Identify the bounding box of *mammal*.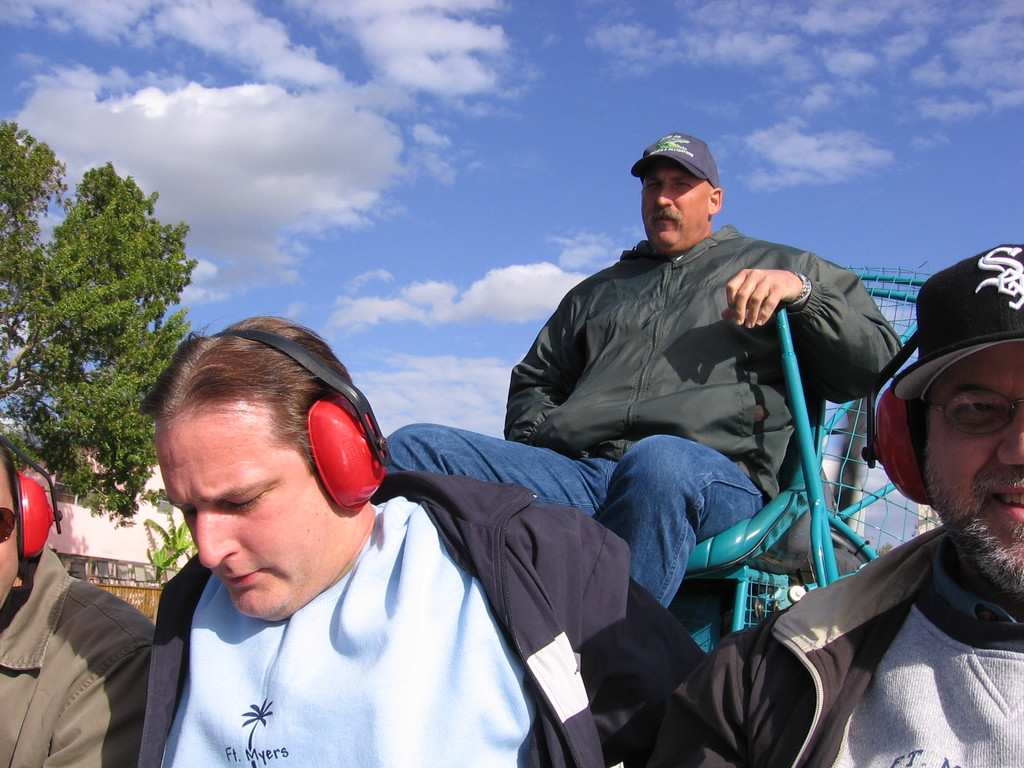
{"left": 383, "top": 132, "right": 907, "bottom": 617}.
